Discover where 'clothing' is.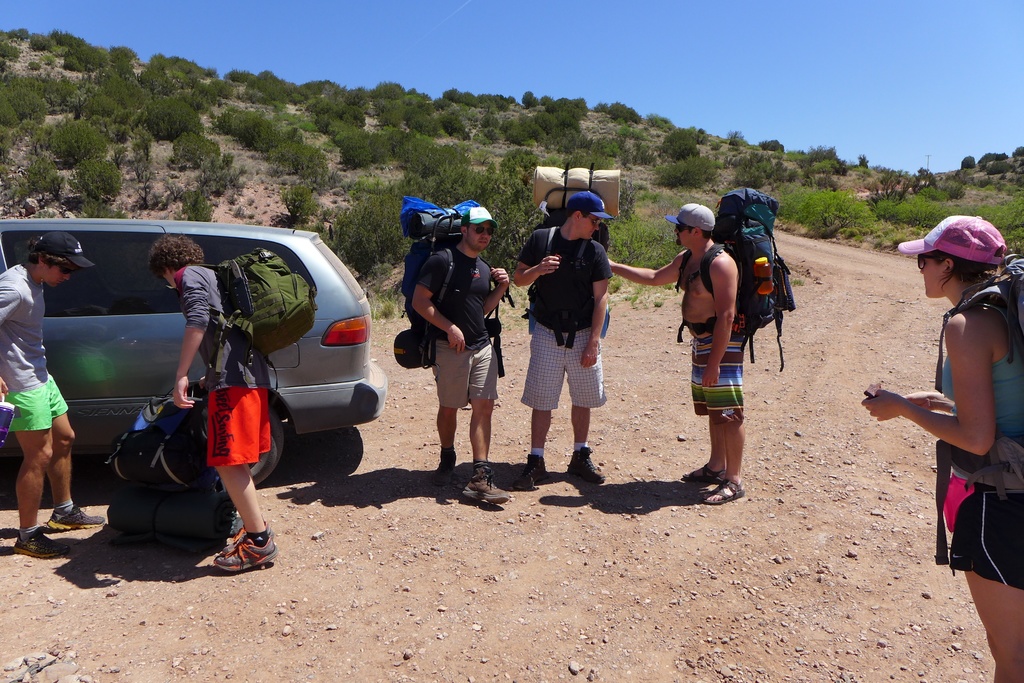
Discovered at crop(408, 250, 504, 410).
